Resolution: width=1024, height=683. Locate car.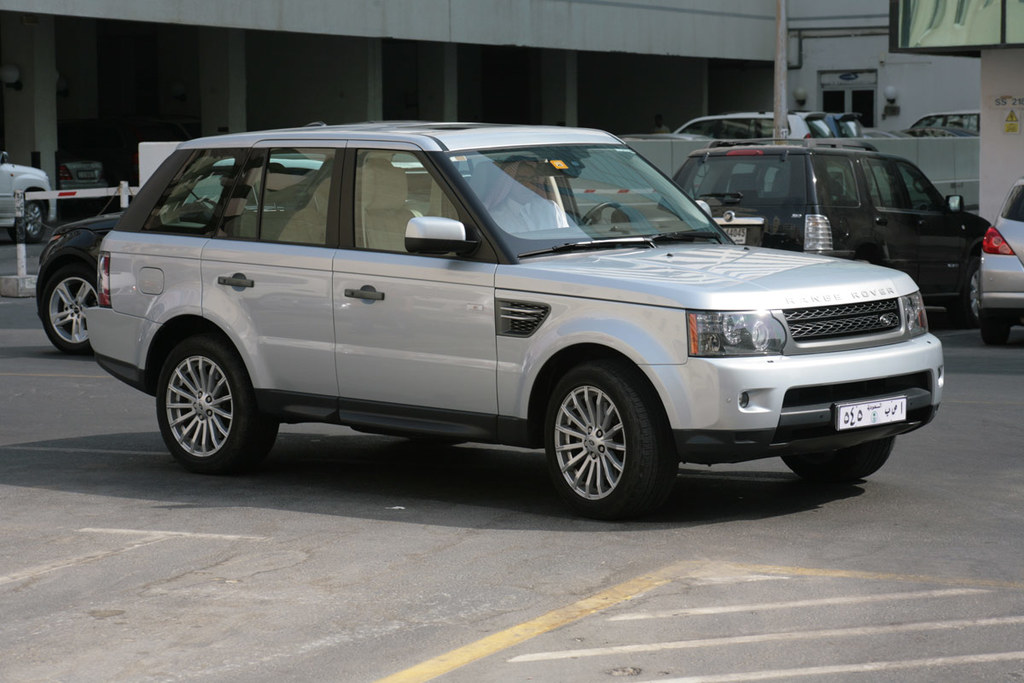
left=83, top=120, right=941, bottom=522.
